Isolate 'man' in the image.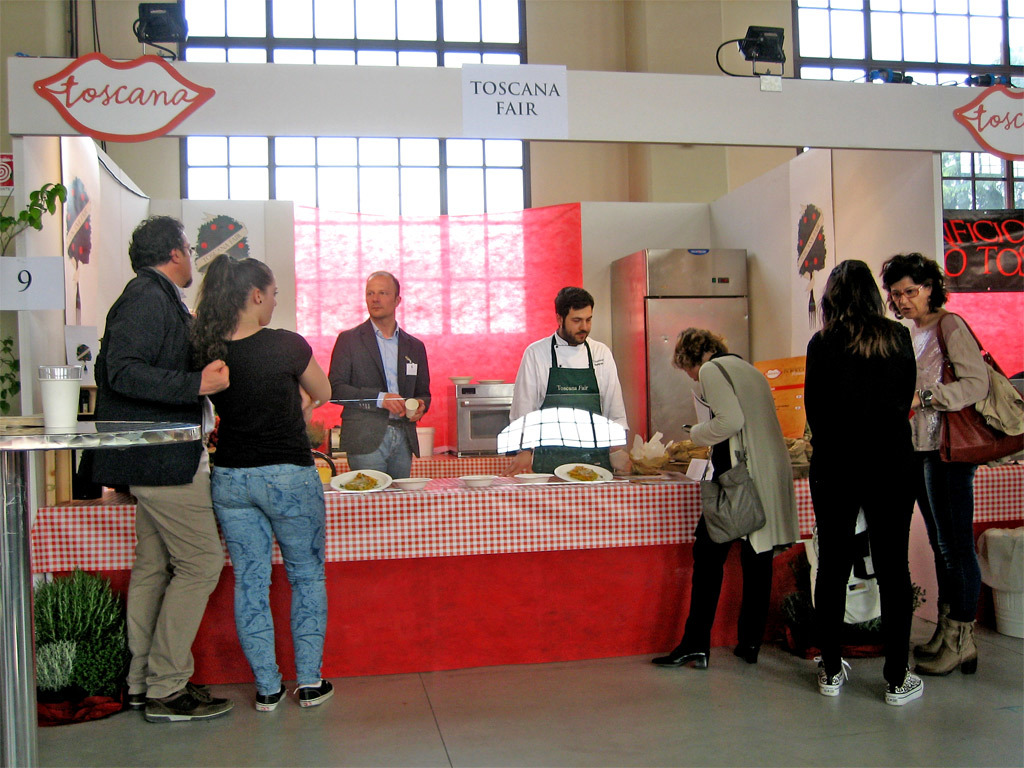
Isolated region: bbox=[324, 270, 429, 483].
